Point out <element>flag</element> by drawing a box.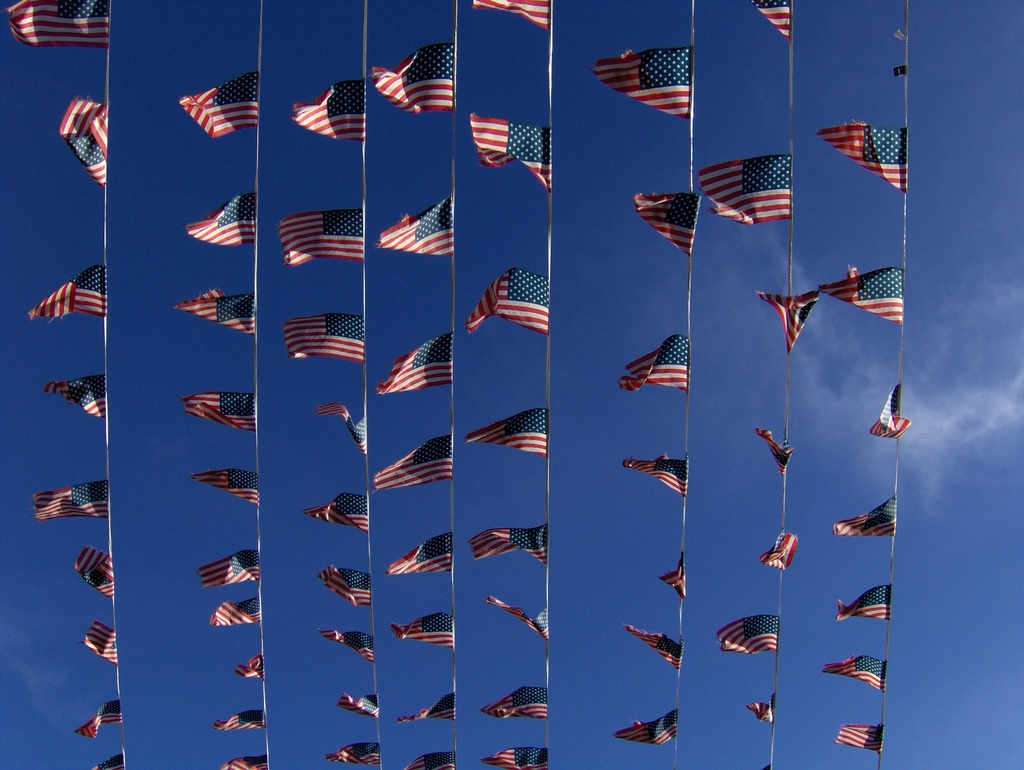
[376,195,452,261].
